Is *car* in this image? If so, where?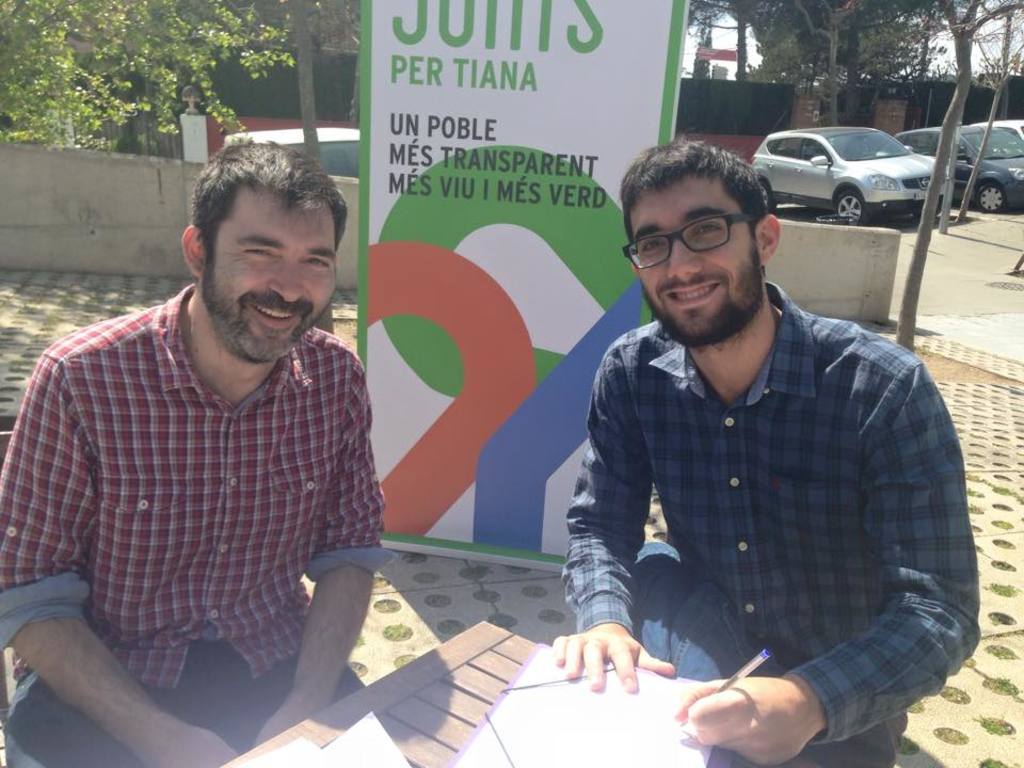
Yes, at <region>226, 129, 363, 177</region>.
